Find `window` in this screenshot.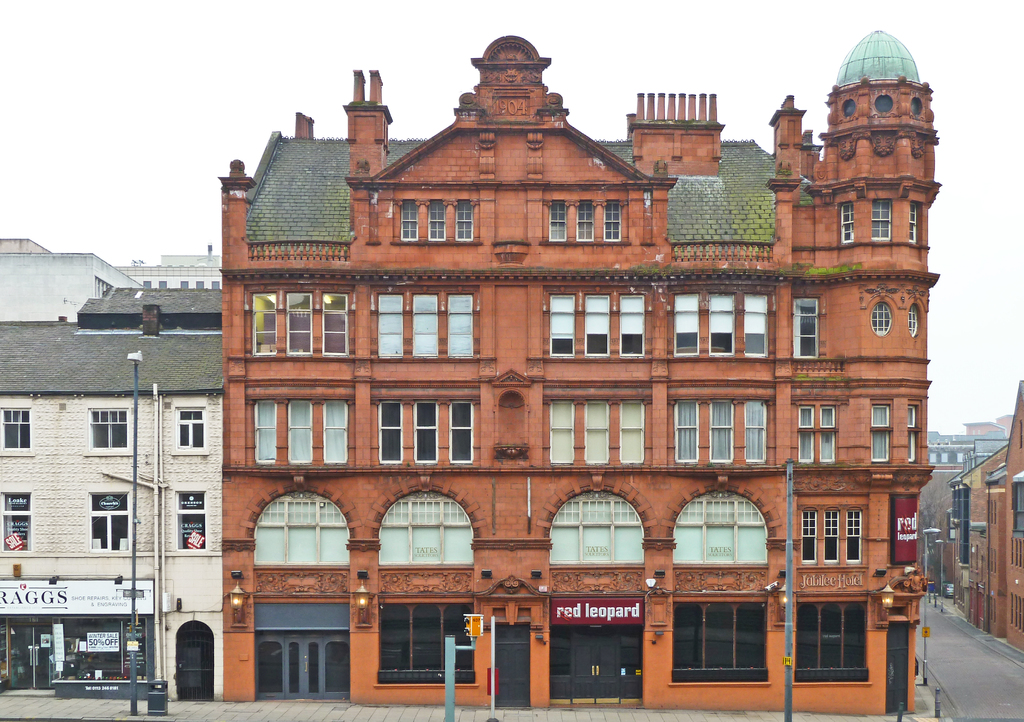
The bounding box for `window` is [x1=867, y1=296, x2=893, y2=339].
